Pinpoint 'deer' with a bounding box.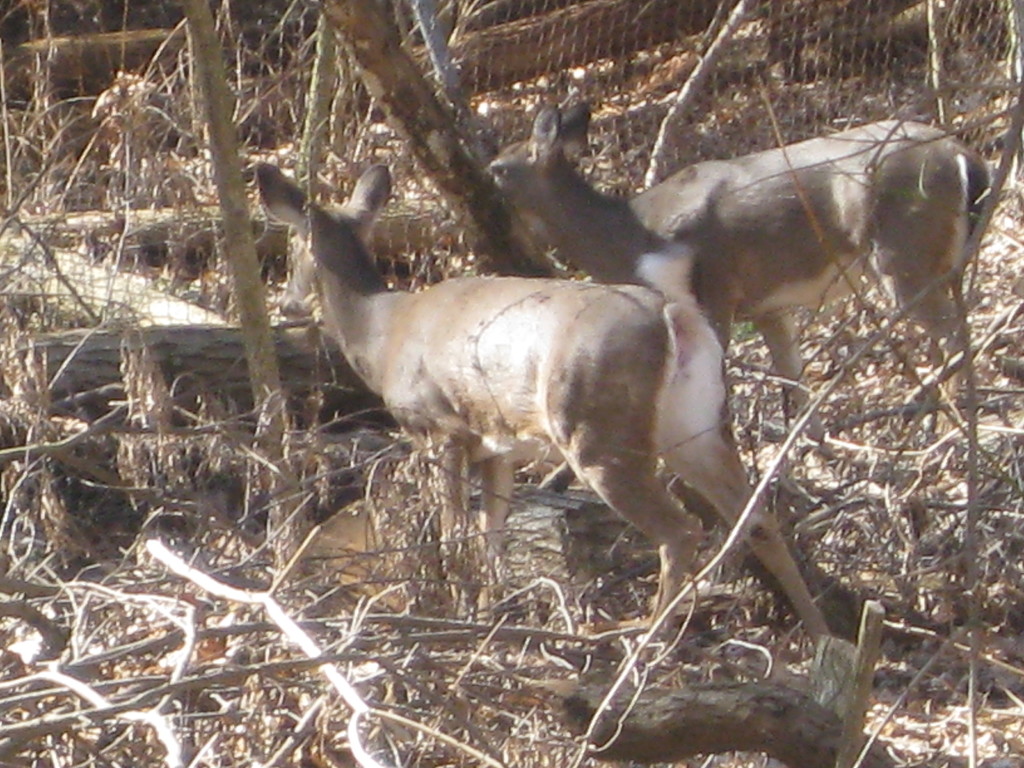
bbox=[253, 163, 835, 639].
